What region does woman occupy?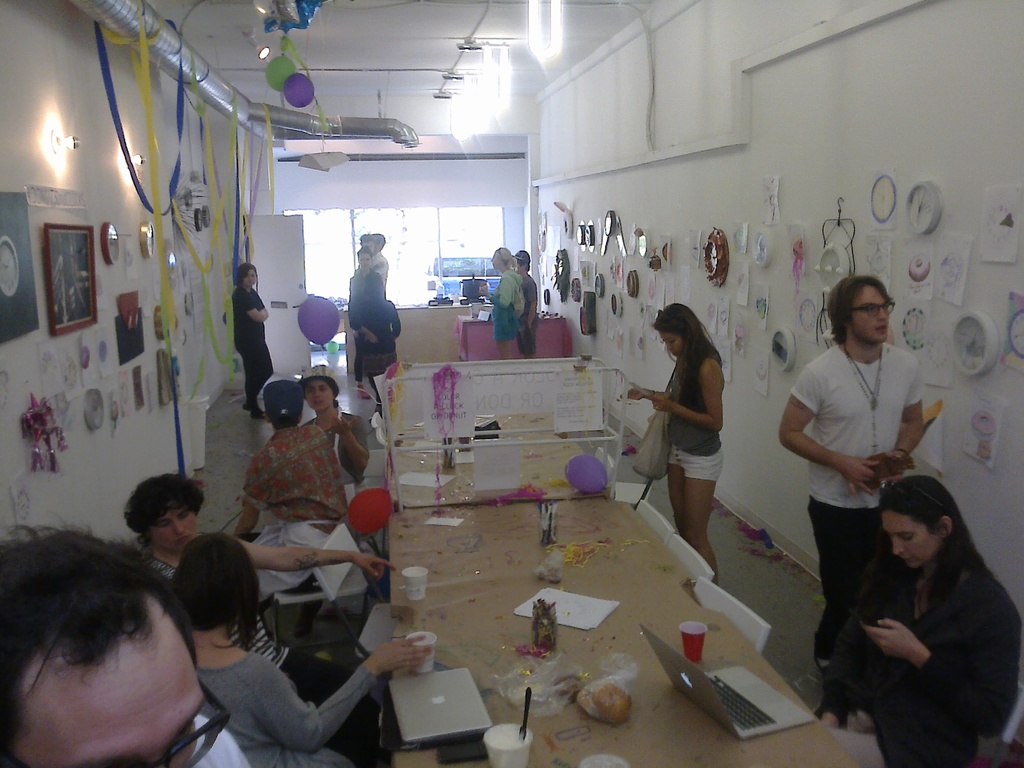
<bbox>481, 243, 524, 362</bbox>.
